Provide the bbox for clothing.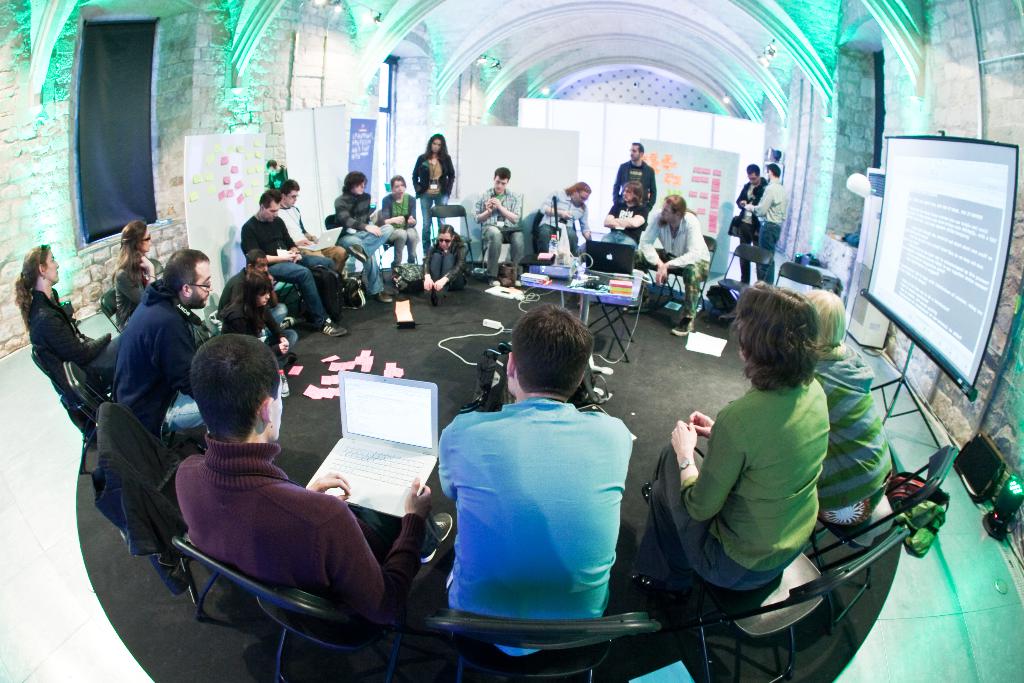
detection(378, 194, 413, 218).
